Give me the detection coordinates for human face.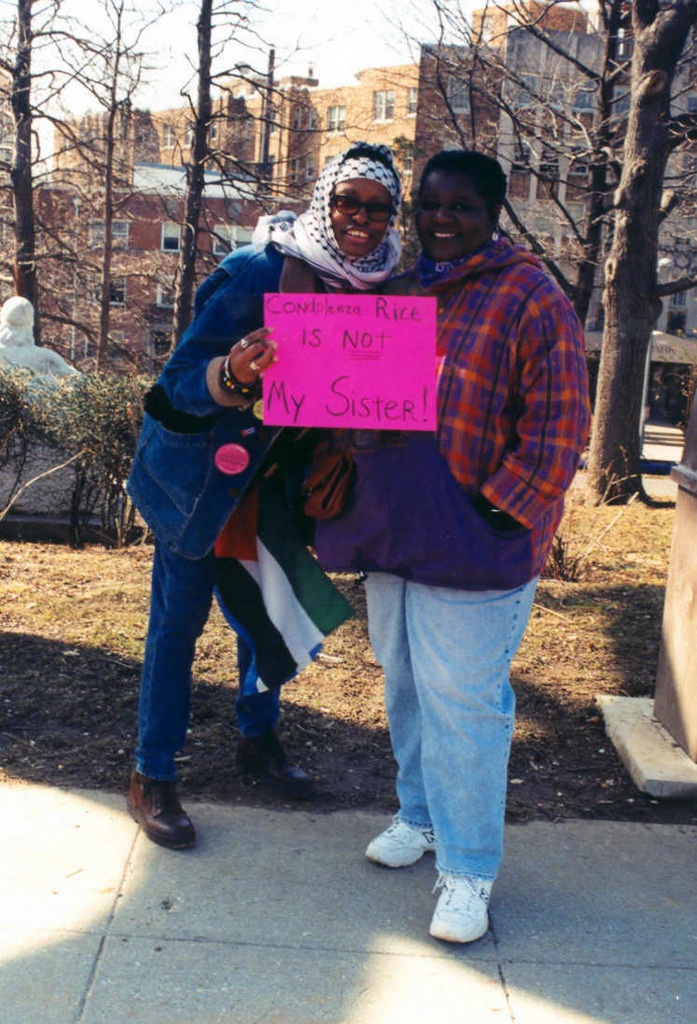
<bbox>329, 174, 395, 261</bbox>.
